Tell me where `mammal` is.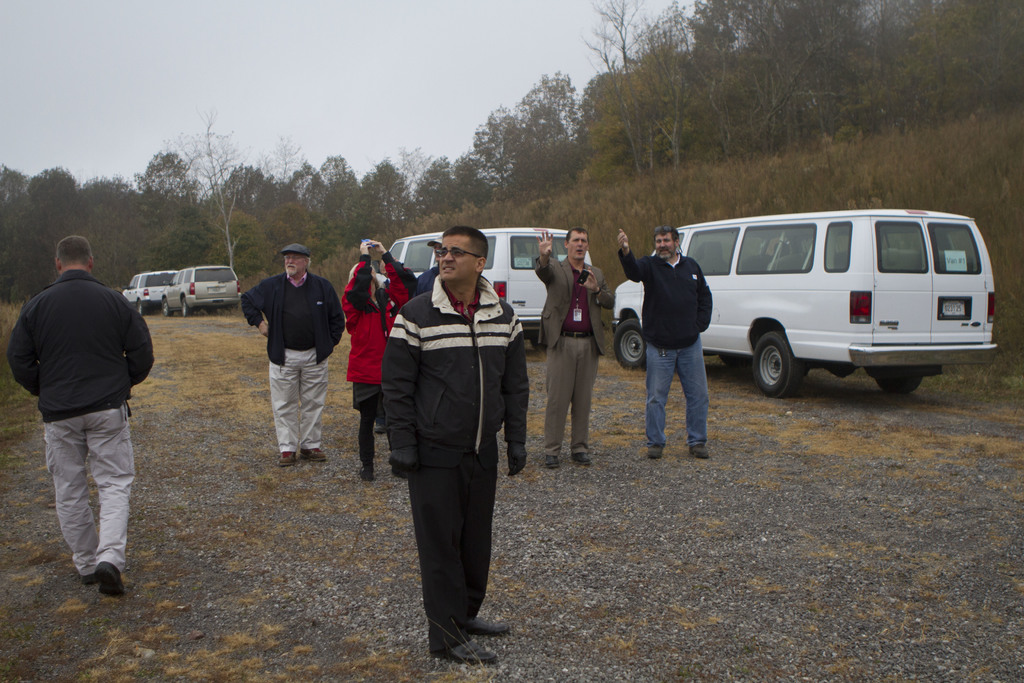
`mammal` is at 372/260/388/431.
